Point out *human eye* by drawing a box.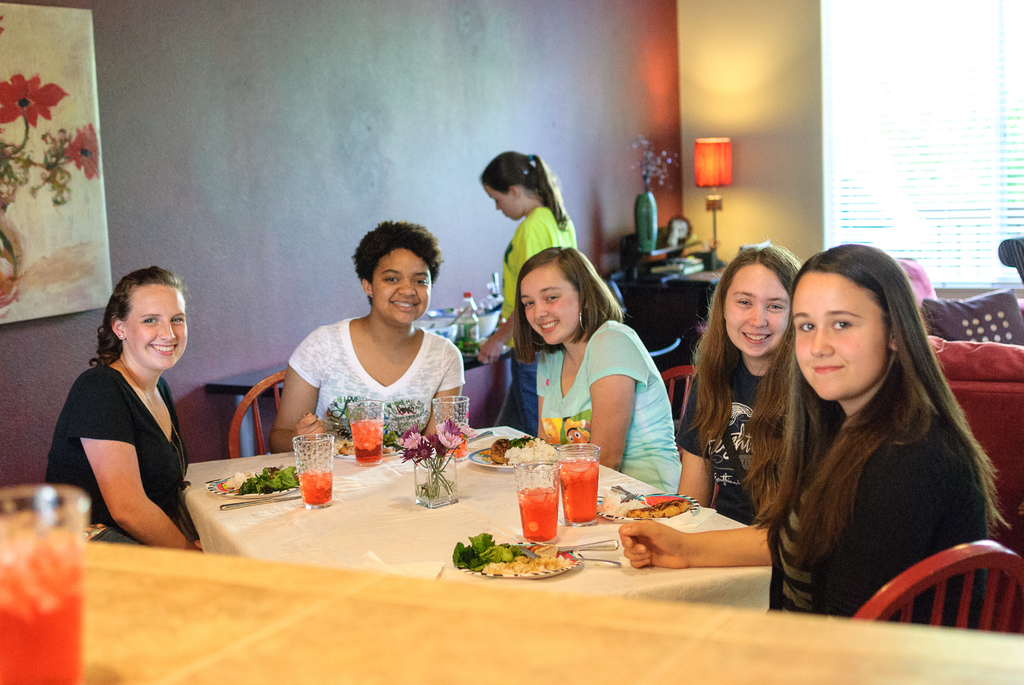
BBox(412, 275, 431, 286).
